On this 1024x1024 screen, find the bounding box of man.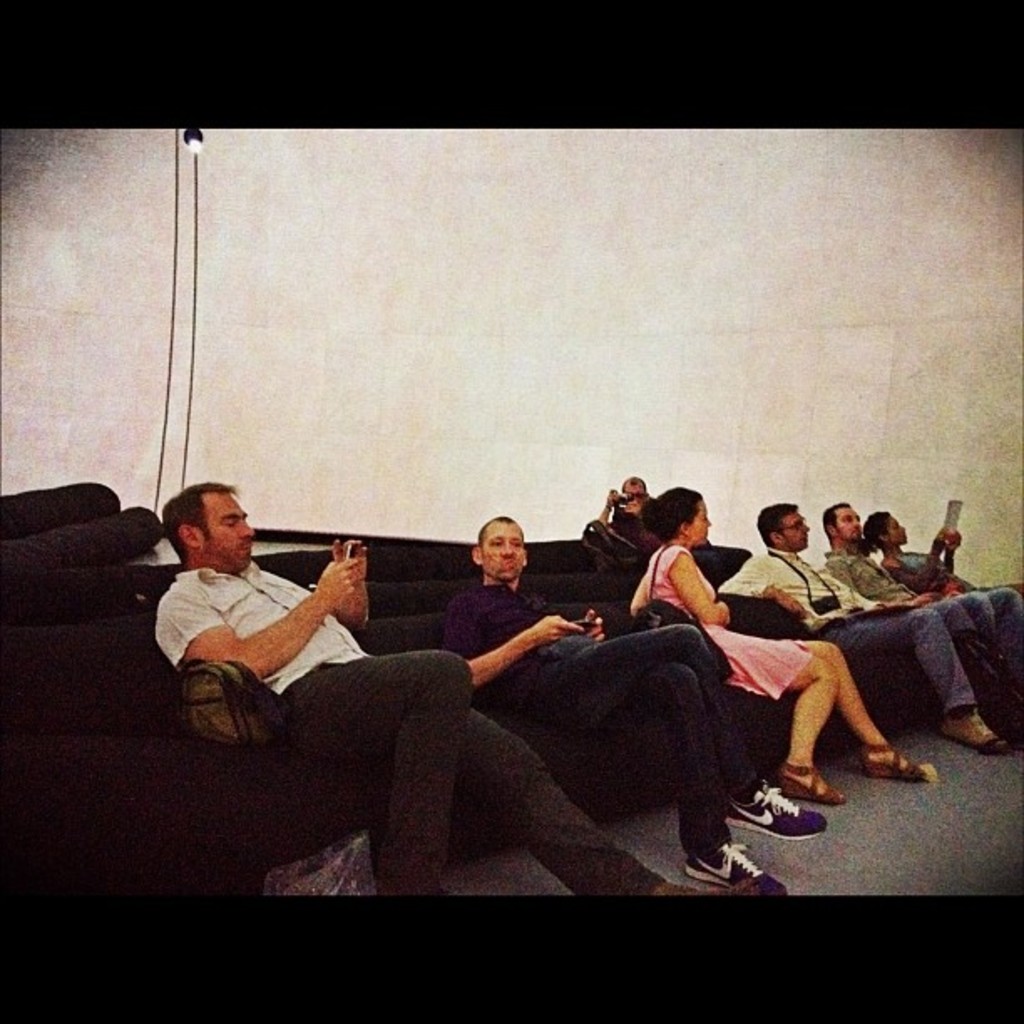
Bounding box: locate(719, 497, 1014, 751).
